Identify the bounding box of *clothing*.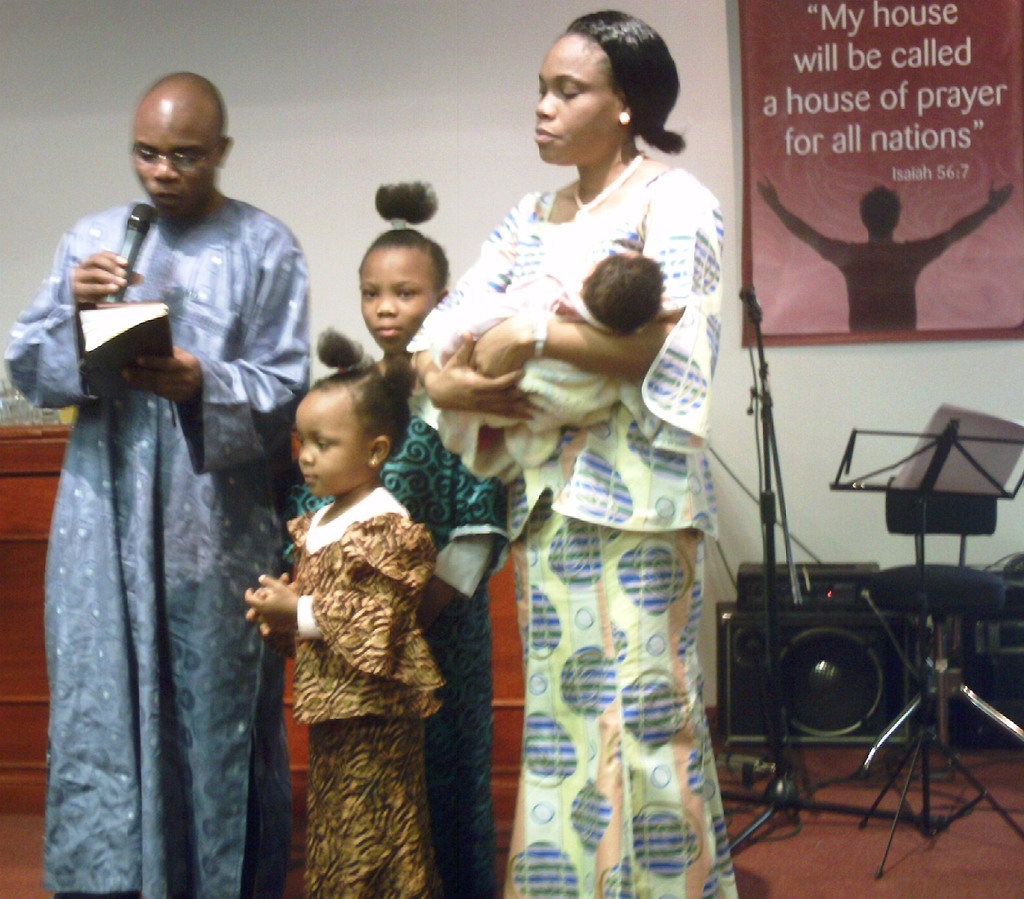
box=[289, 398, 517, 898].
